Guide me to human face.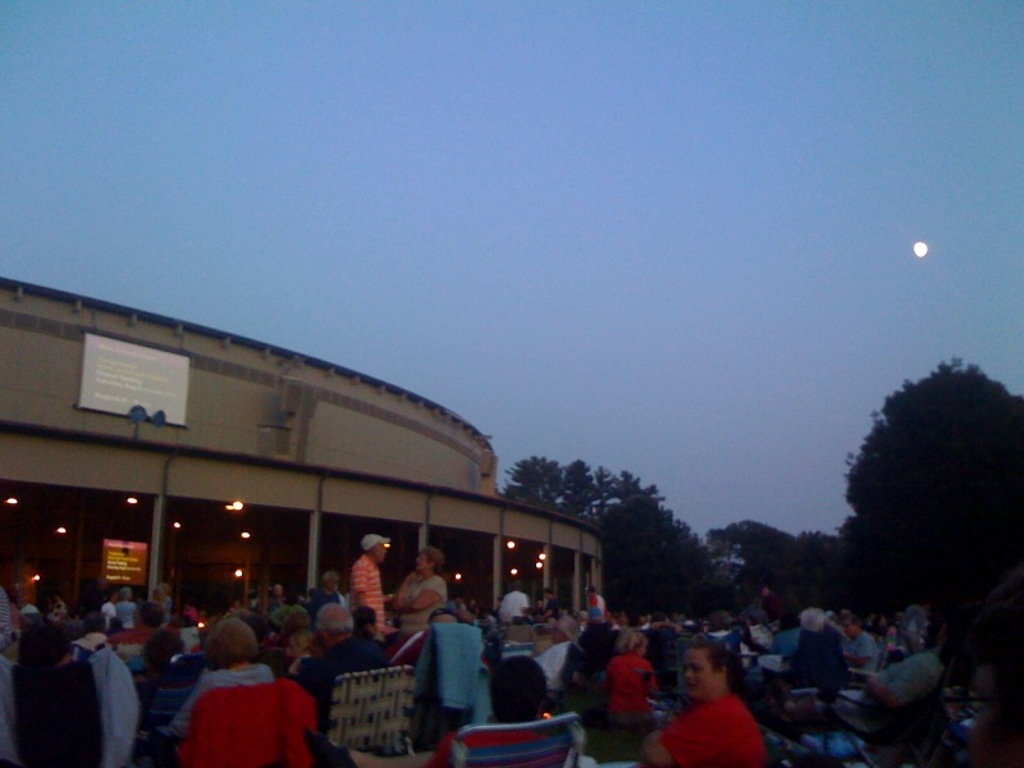
Guidance: (x1=375, y1=541, x2=390, y2=564).
